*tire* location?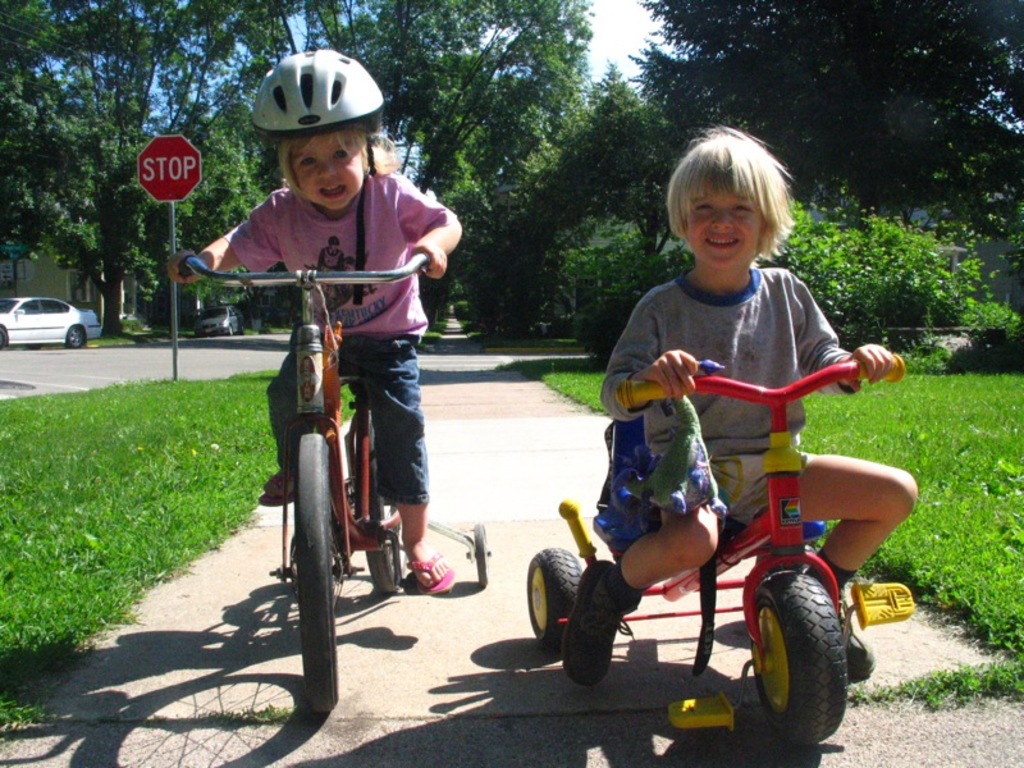
<box>470,518,493,586</box>
